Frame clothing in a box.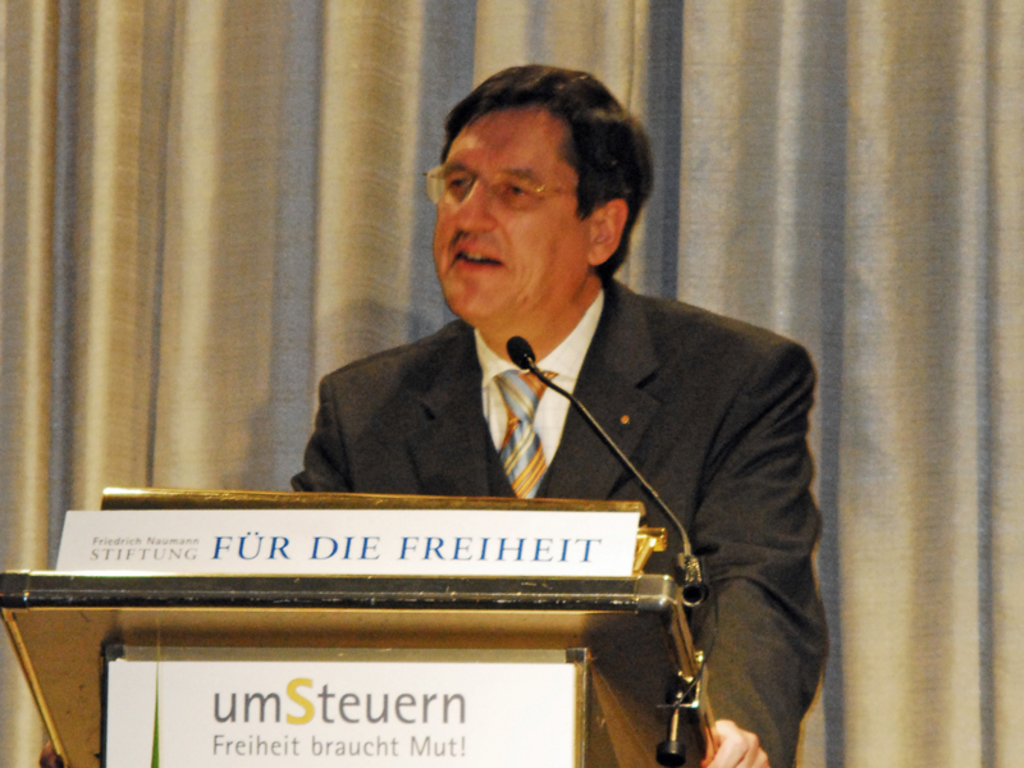
262:253:805:637.
